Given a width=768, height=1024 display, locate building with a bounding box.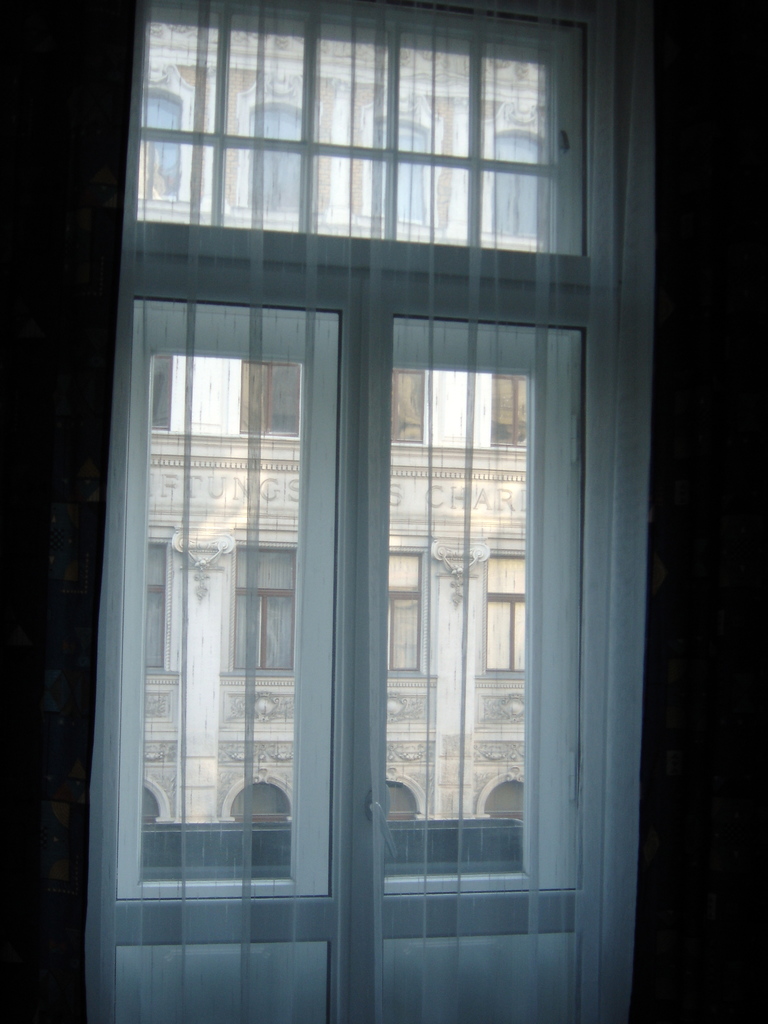
Located: {"left": 145, "top": 20, "right": 550, "bottom": 831}.
